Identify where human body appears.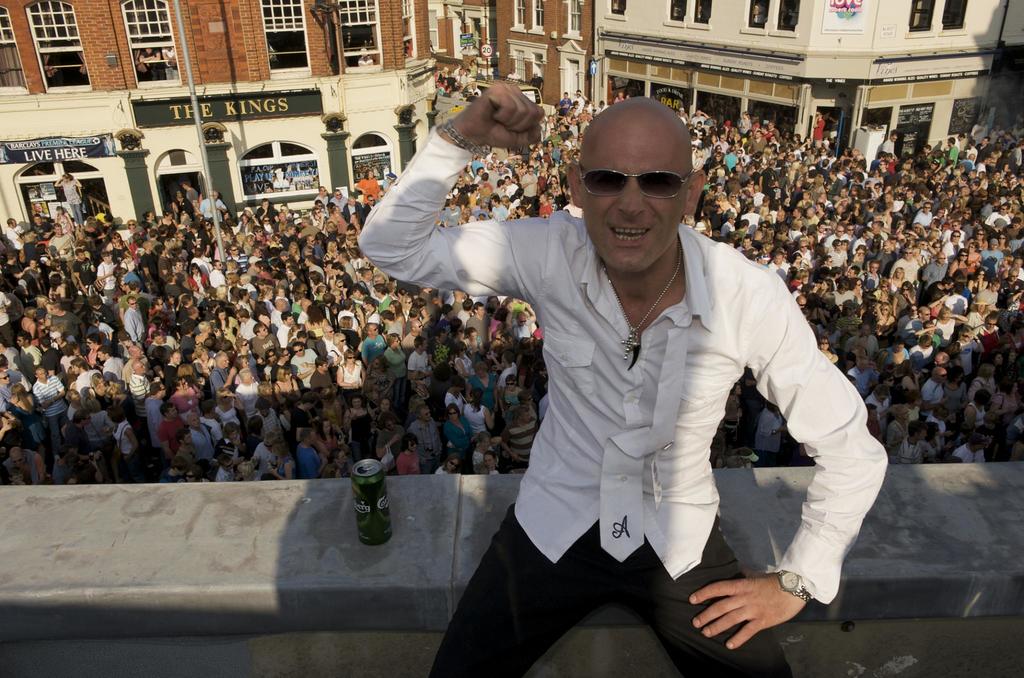
Appears at x1=48, y1=443, x2=89, y2=483.
